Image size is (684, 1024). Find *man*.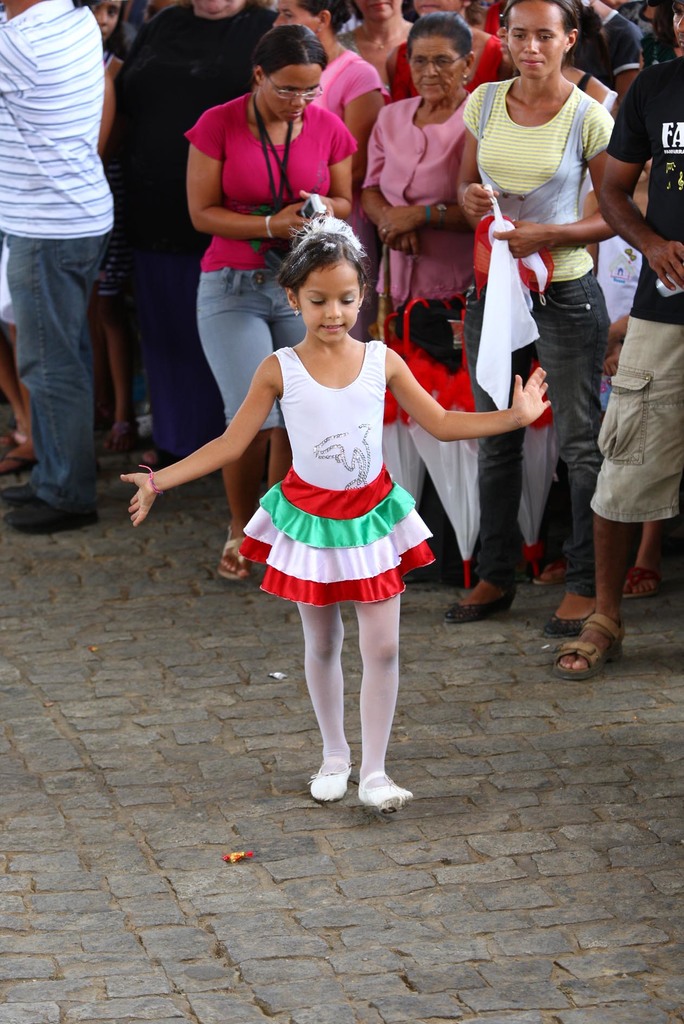
detection(554, 0, 683, 685).
